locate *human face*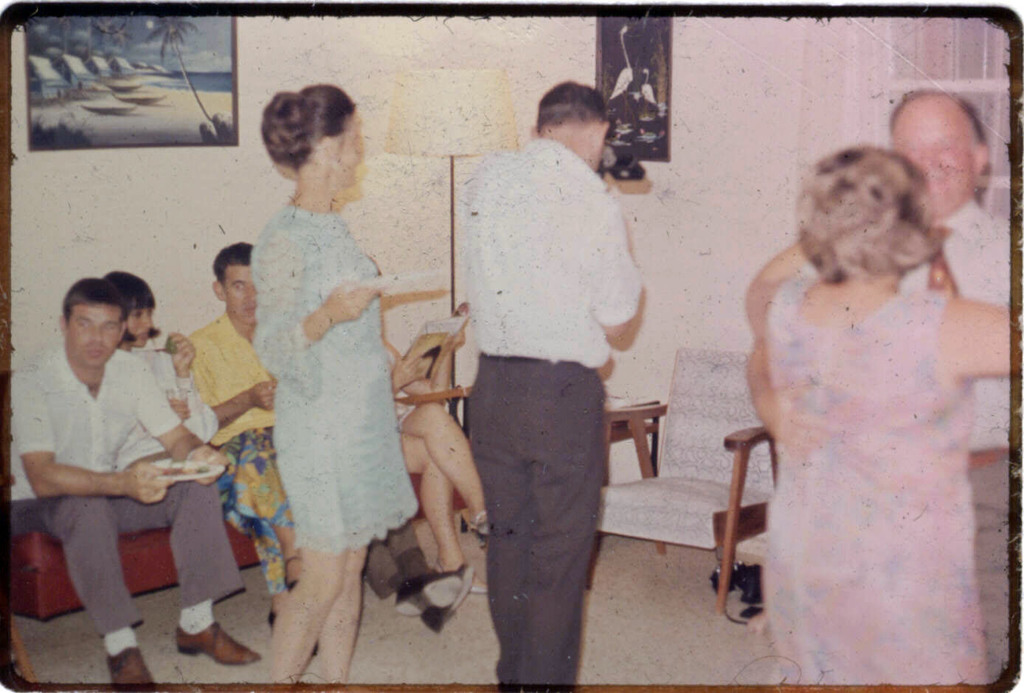
890 101 972 209
